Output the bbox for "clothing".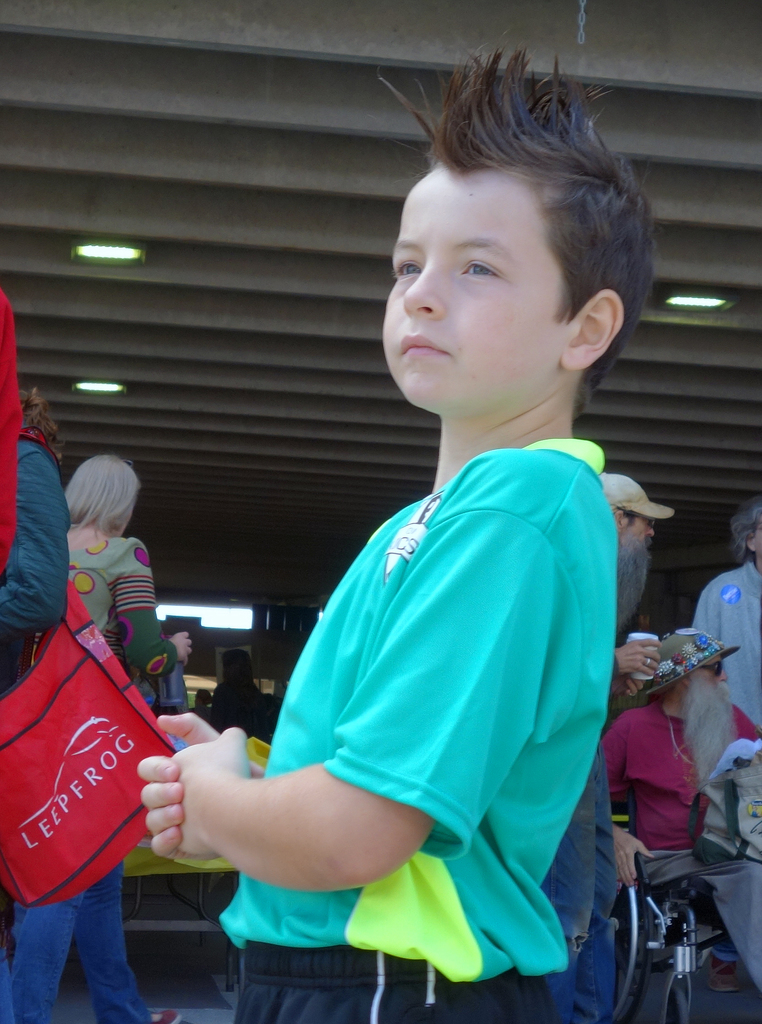
locate(206, 431, 614, 1023).
